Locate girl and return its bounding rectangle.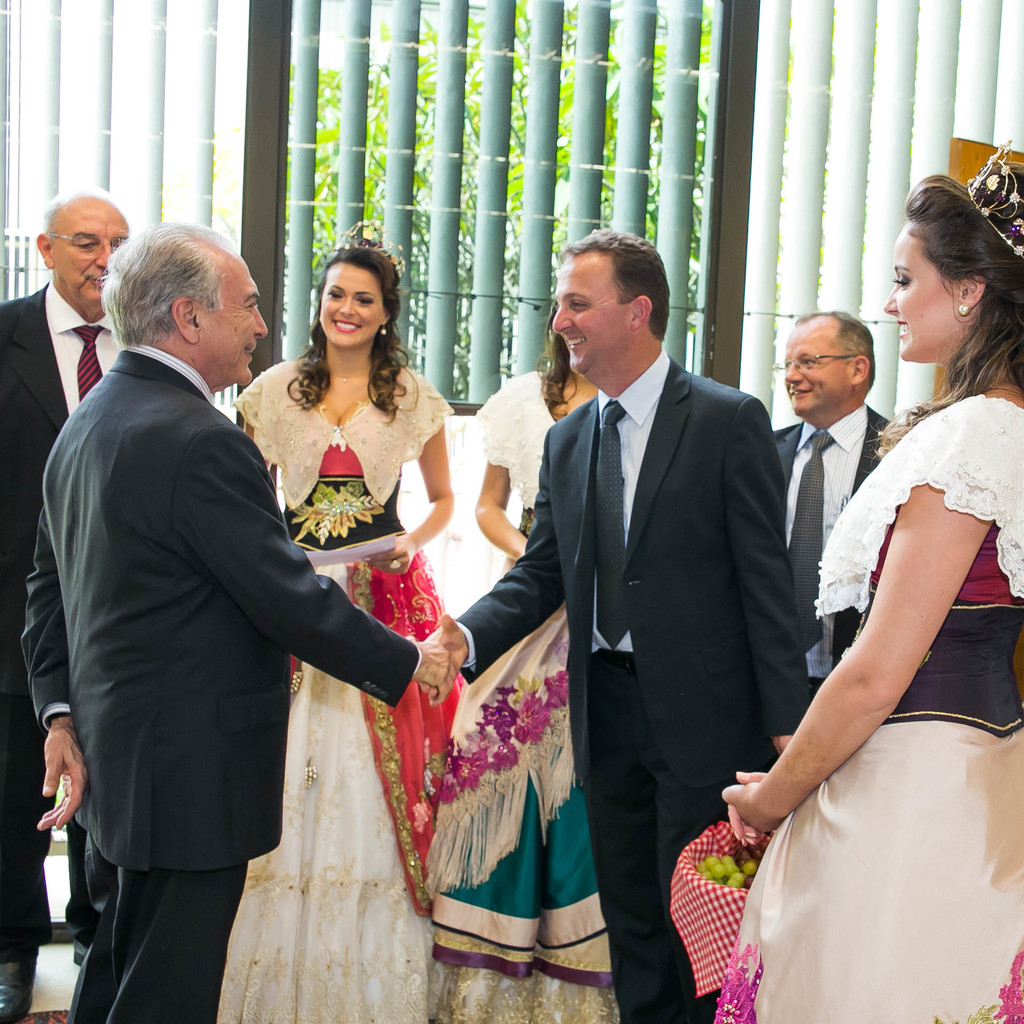
(x1=414, y1=291, x2=637, y2=1023).
